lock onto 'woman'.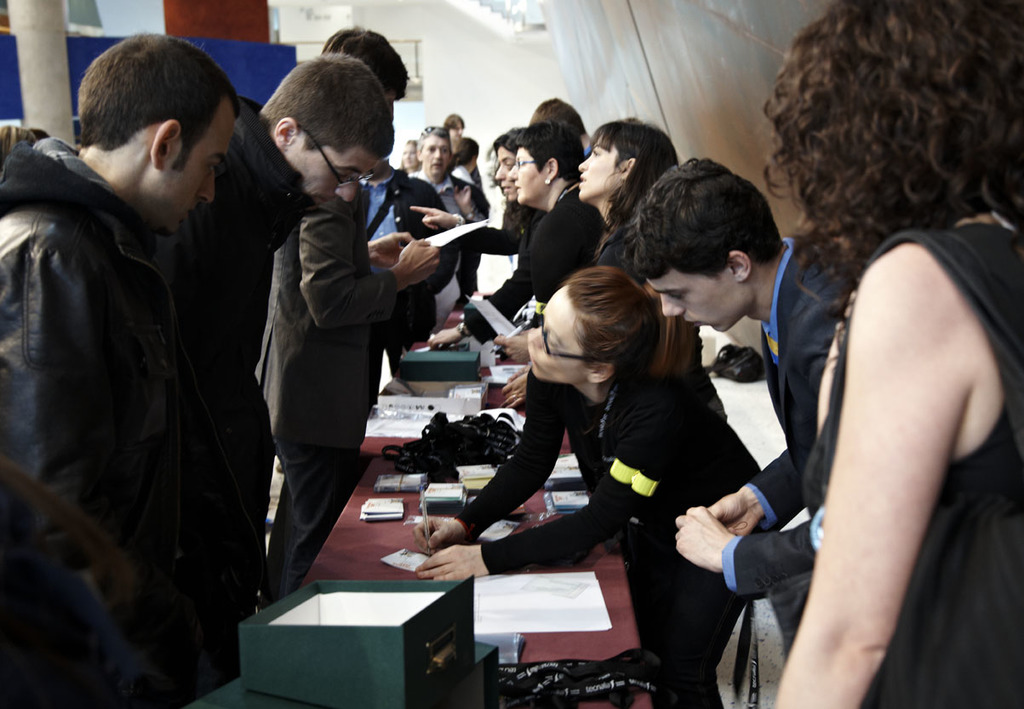
Locked: left=747, top=40, right=1016, bottom=699.
